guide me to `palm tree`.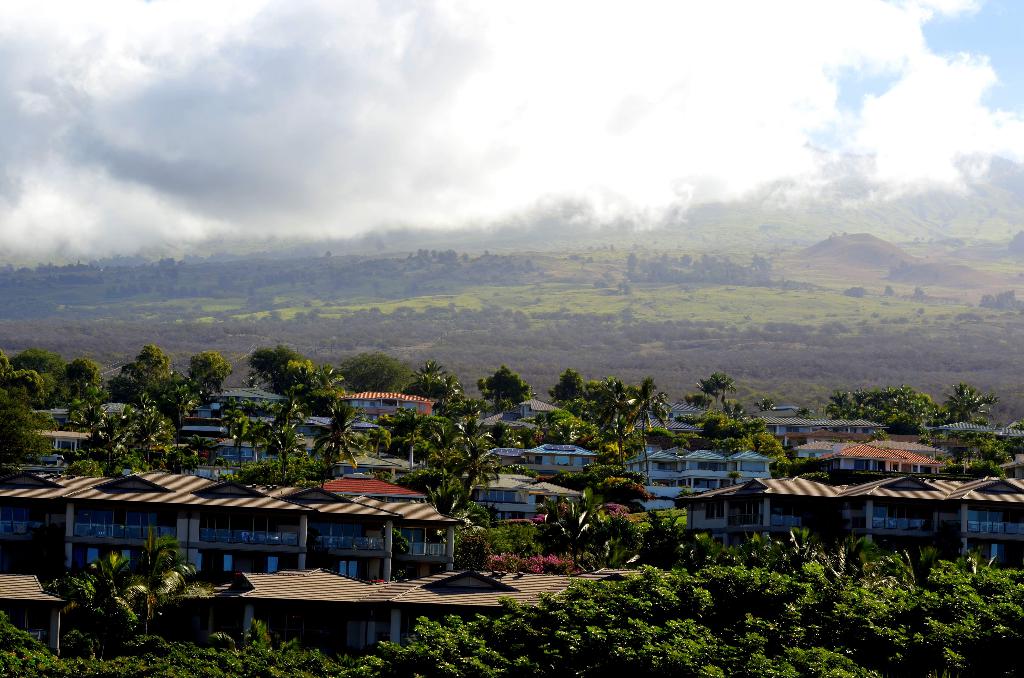
Guidance: (253,403,314,487).
